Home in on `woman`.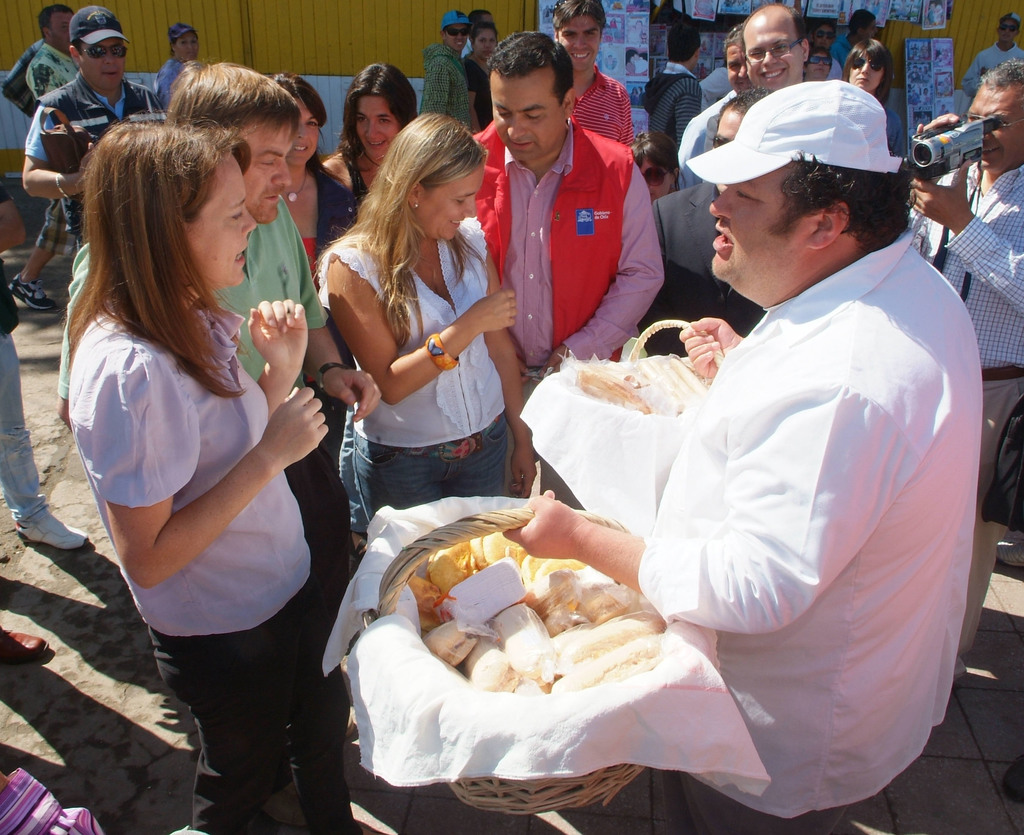
Homed in at locate(263, 70, 356, 287).
